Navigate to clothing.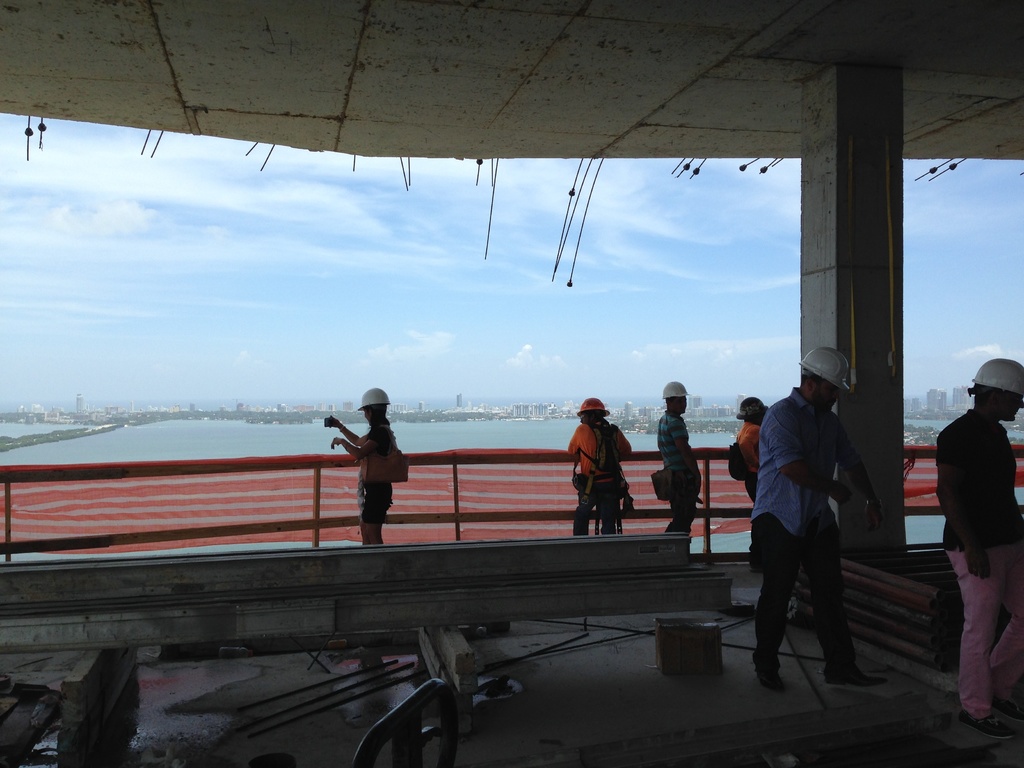
Navigation target: locate(565, 420, 632, 538).
